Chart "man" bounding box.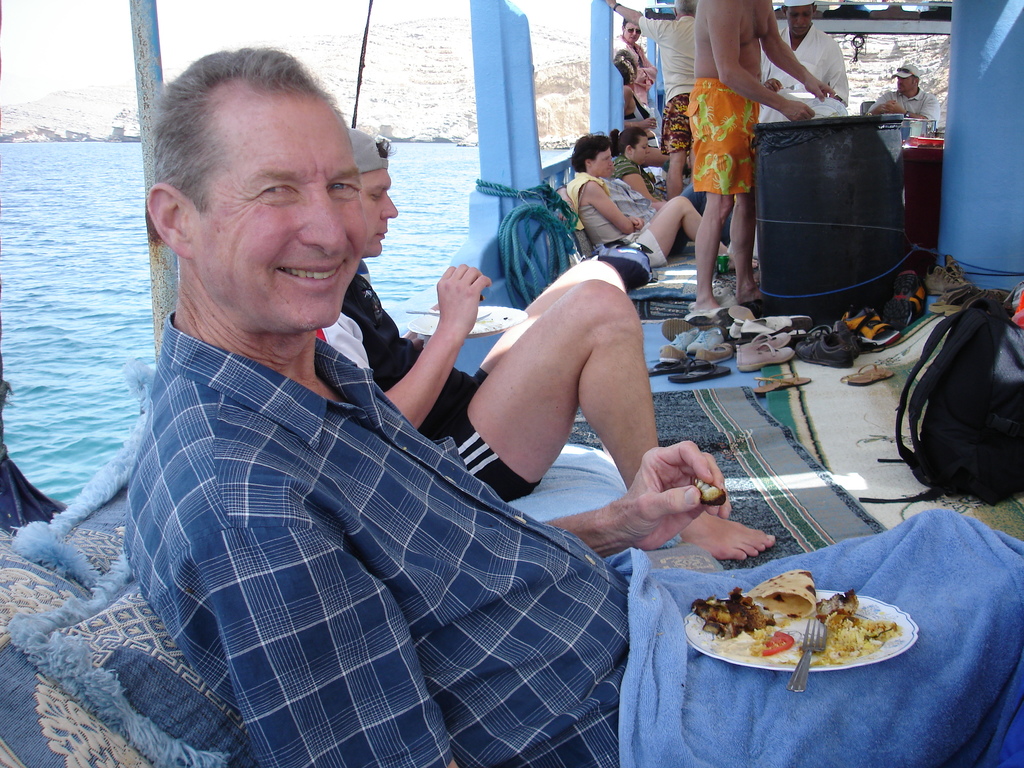
Charted: (862, 62, 940, 132).
